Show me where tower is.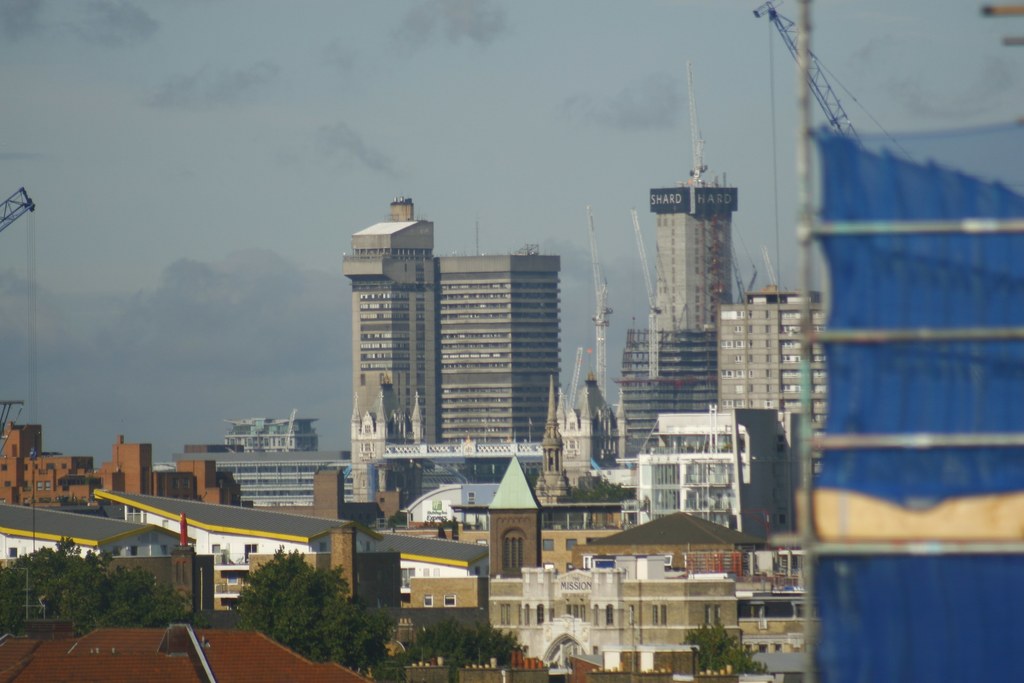
tower is at bbox(653, 143, 750, 330).
